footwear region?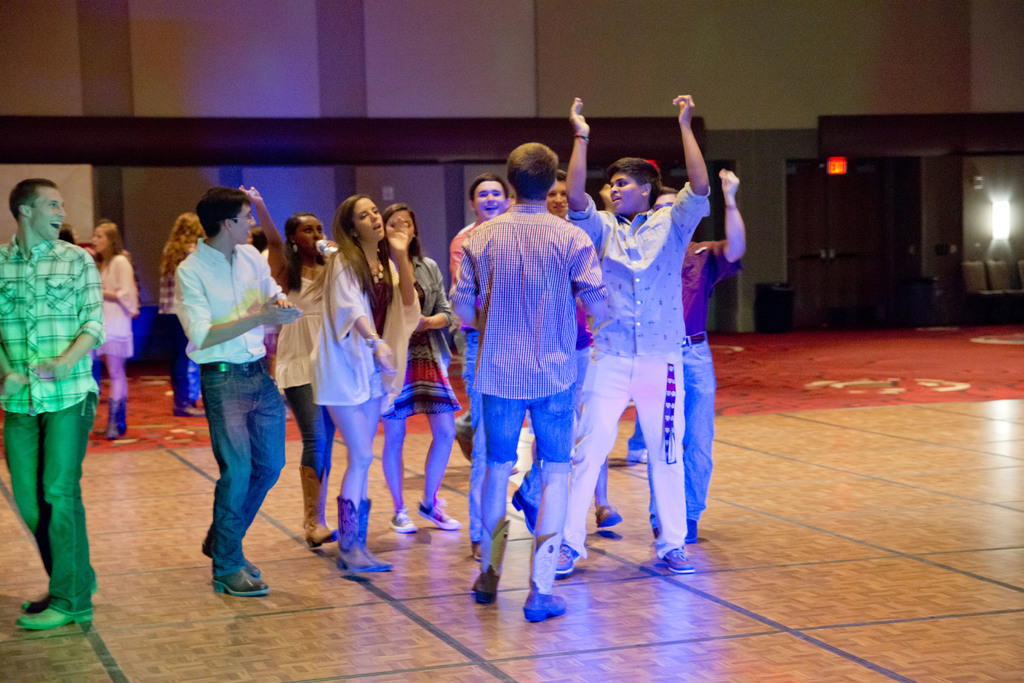
left=106, top=395, right=124, bottom=437
